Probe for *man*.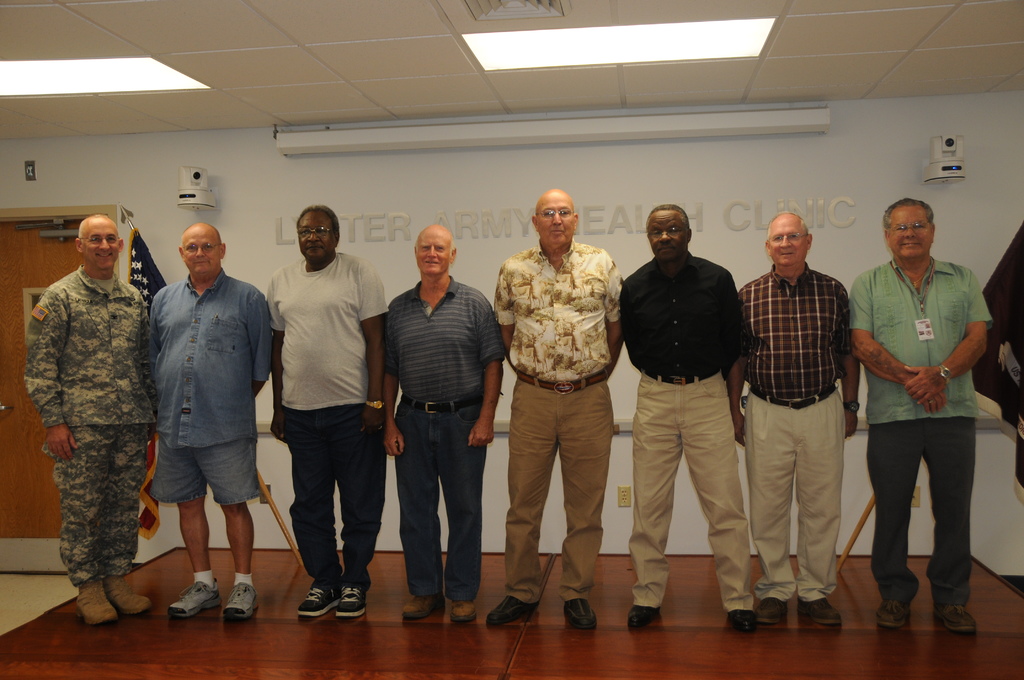
Probe result: [x1=23, y1=211, x2=154, y2=631].
